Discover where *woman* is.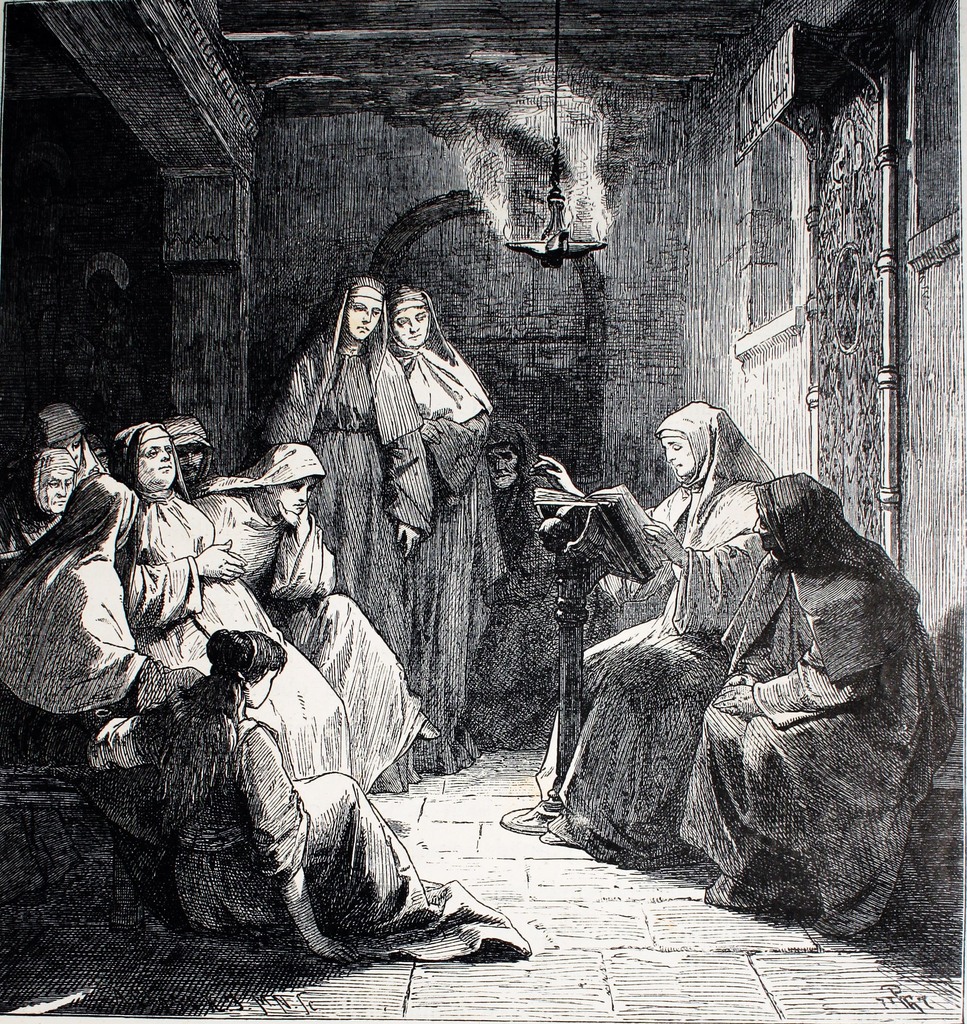
Discovered at (266,272,428,673).
